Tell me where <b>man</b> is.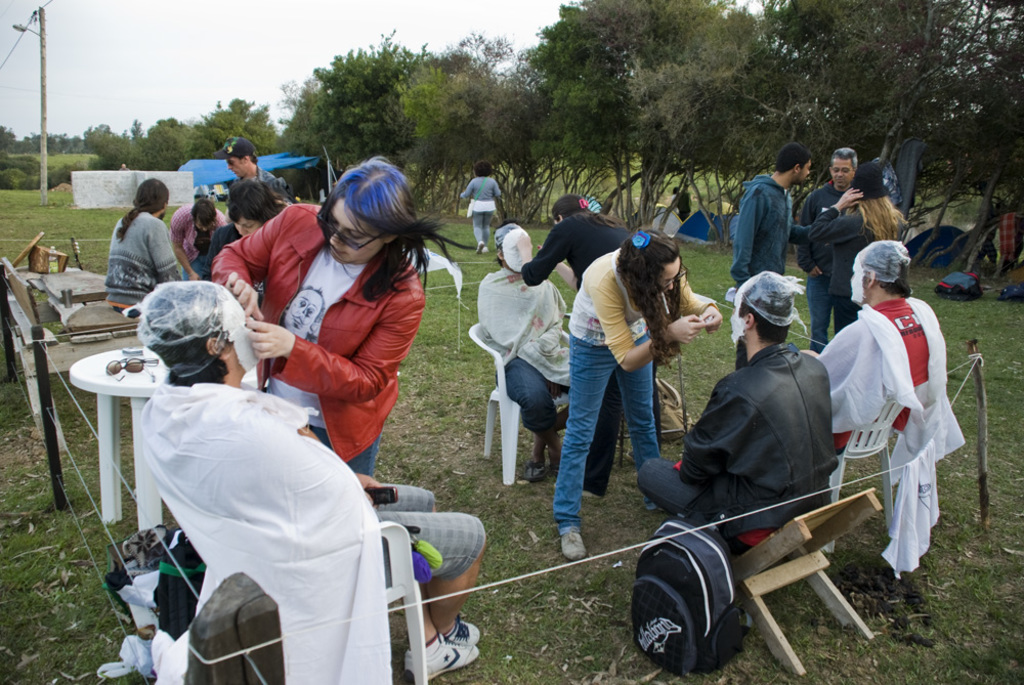
<b>man</b> is at 635,268,844,553.
